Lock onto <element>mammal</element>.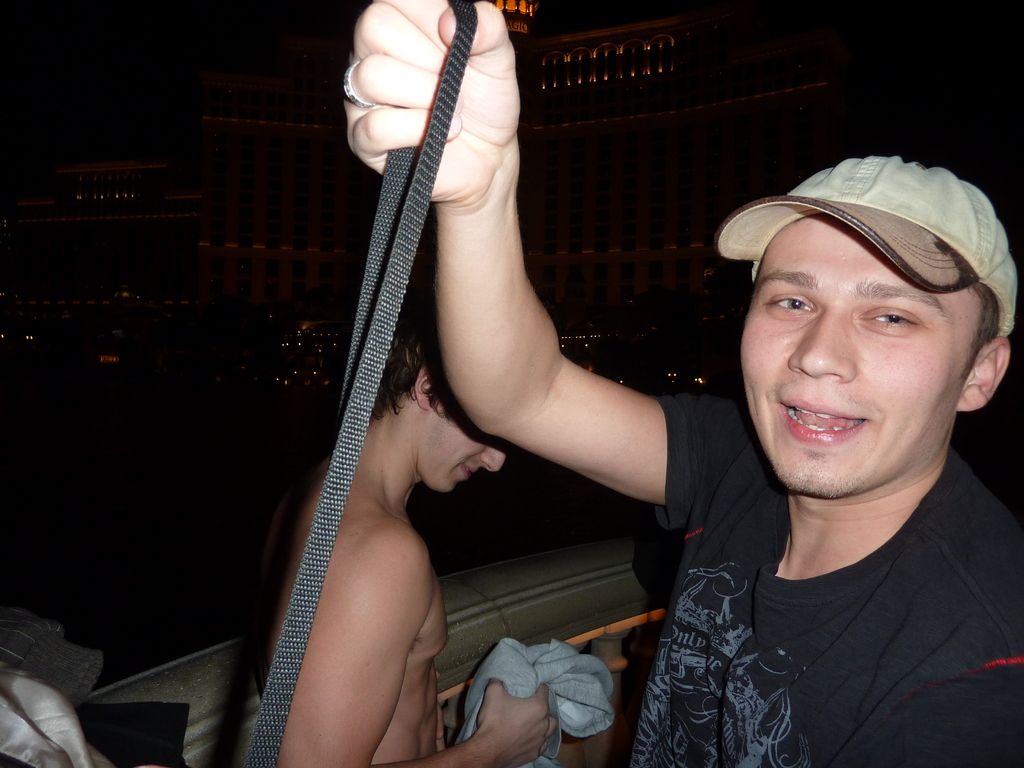
Locked: <box>431,88,1023,751</box>.
